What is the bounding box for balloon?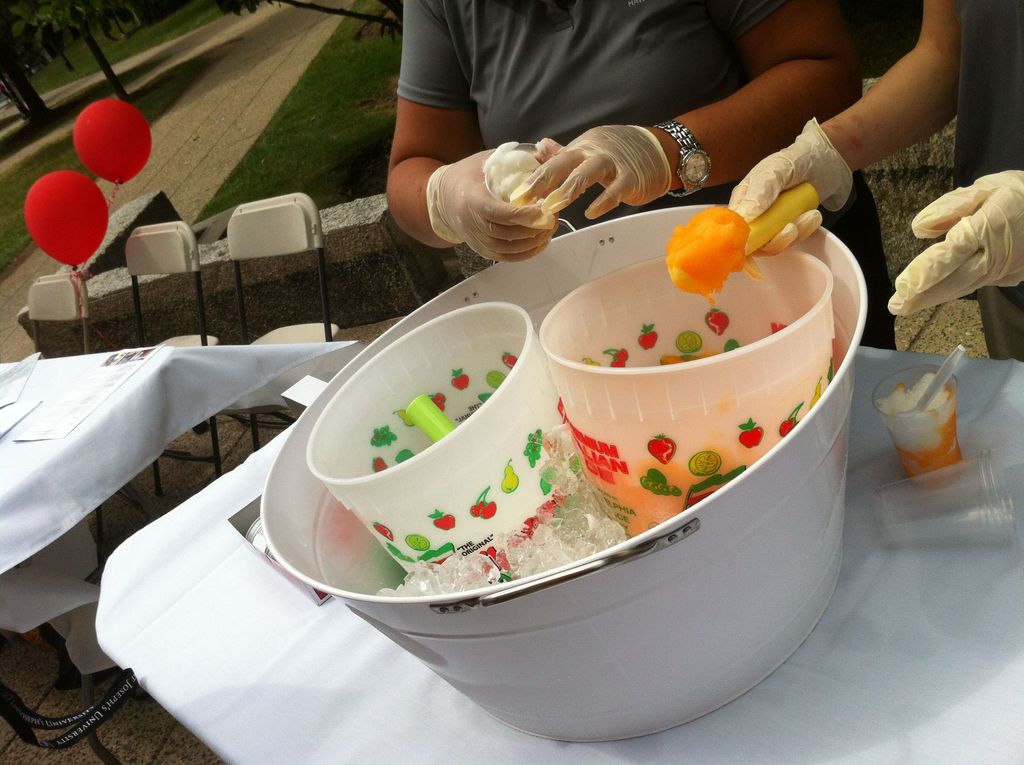
x1=24, y1=174, x2=110, y2=268.
